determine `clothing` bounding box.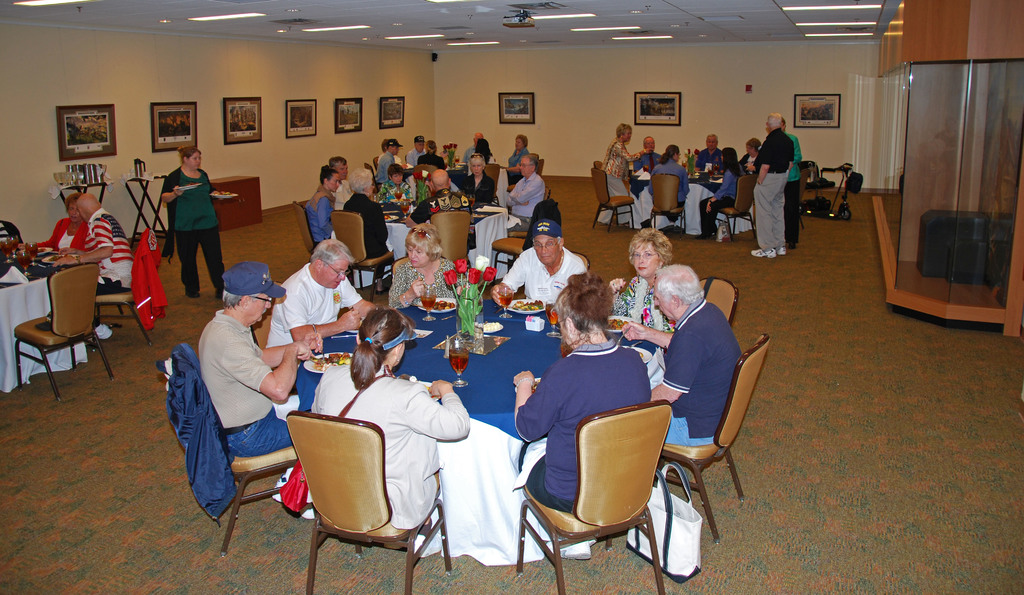
Determined: {"left": 466, "top": 202, "right": 520, "bottom": 282}.
